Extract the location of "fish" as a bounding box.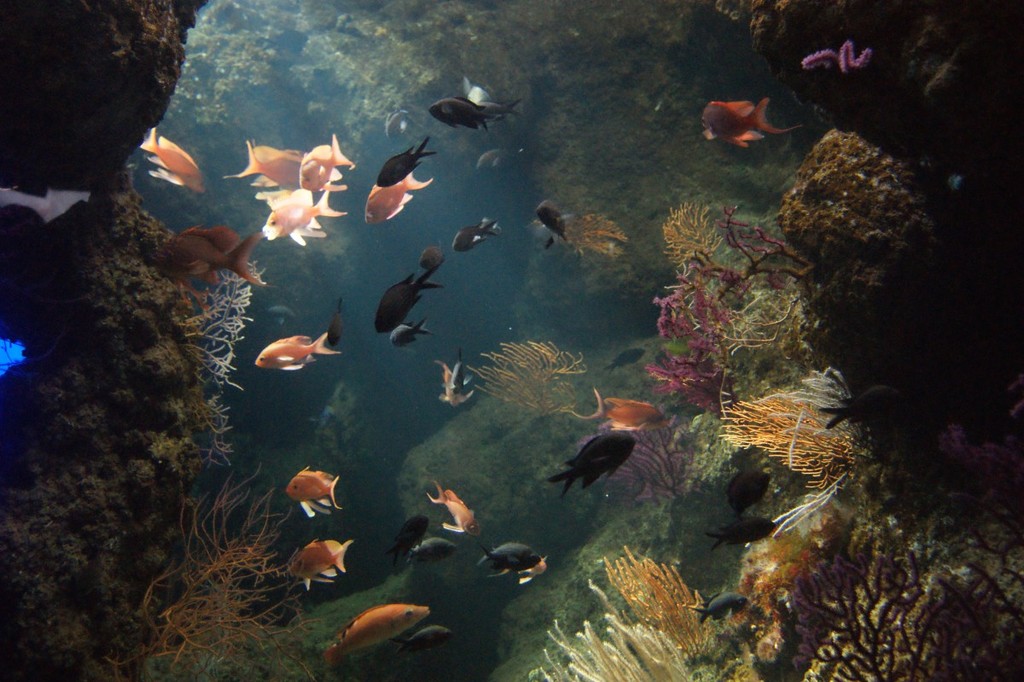
[x1=518, y1=555, x2=545, y2=587].
